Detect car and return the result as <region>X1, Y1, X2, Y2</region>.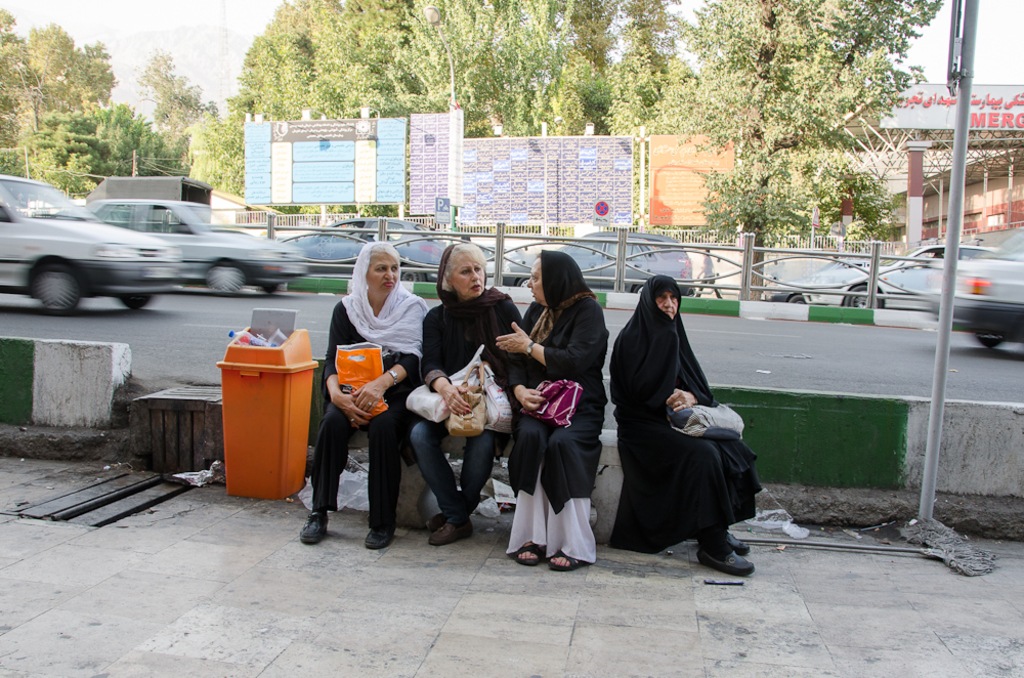
<region>273, 228, 371, 274</region>.
